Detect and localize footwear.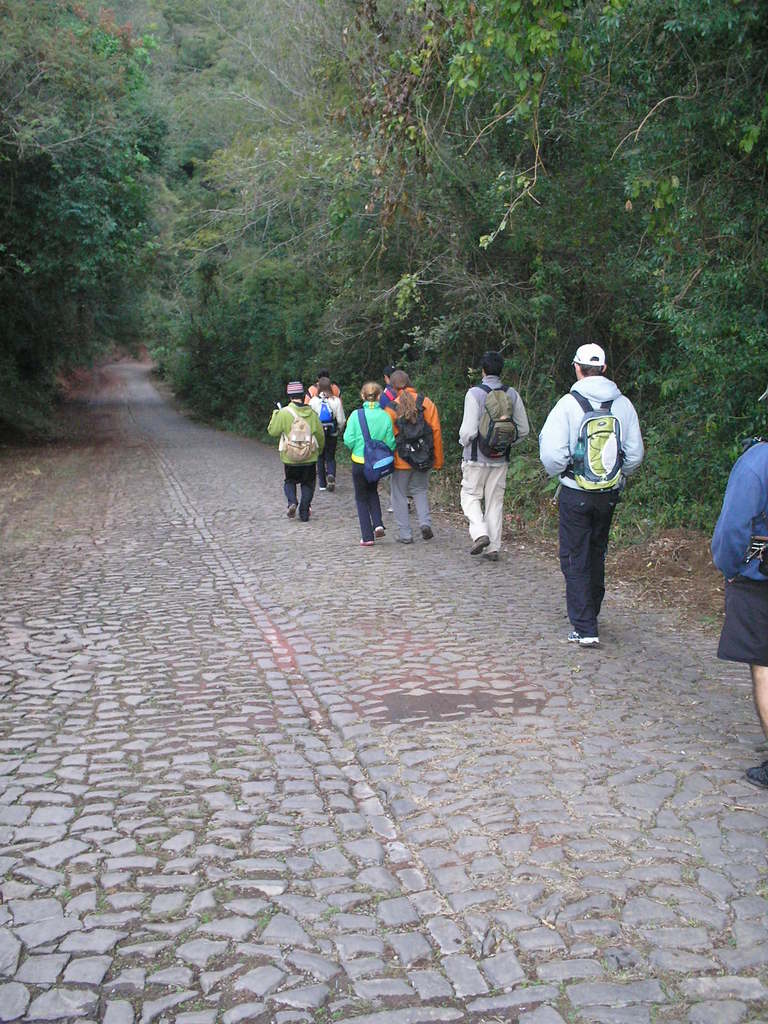
Localized at 377, 525, 387, 540.
